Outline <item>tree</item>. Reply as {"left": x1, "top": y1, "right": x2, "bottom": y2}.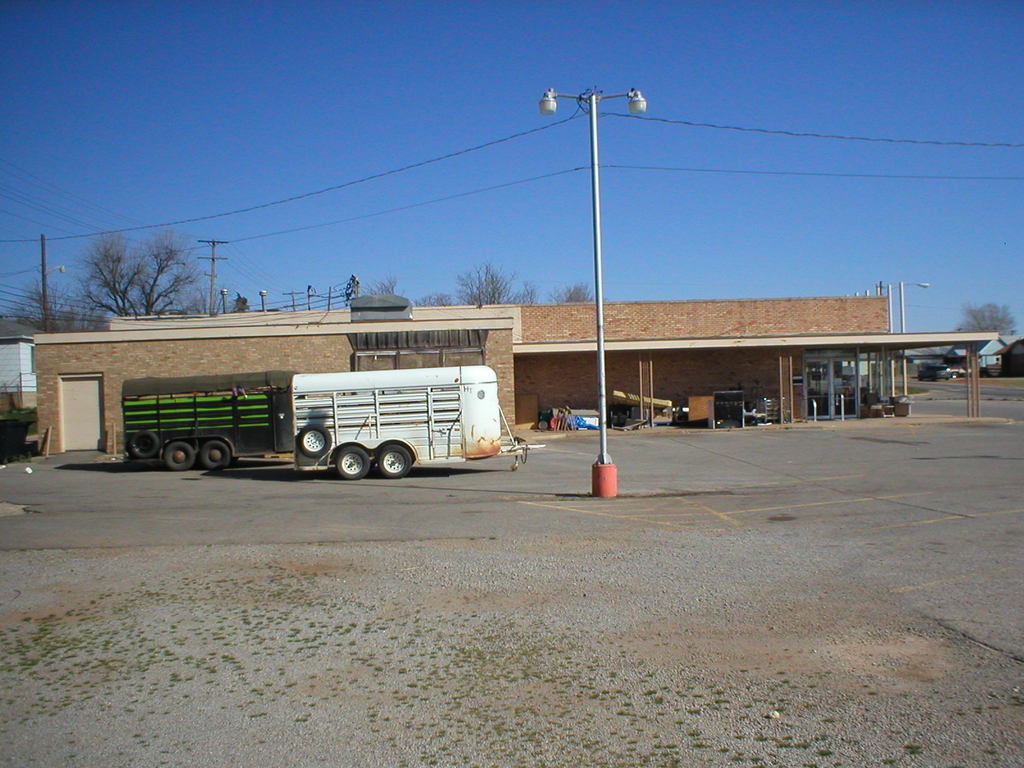
{"left": 458, "top": 264, "right": 513, "bottom": 306}.
